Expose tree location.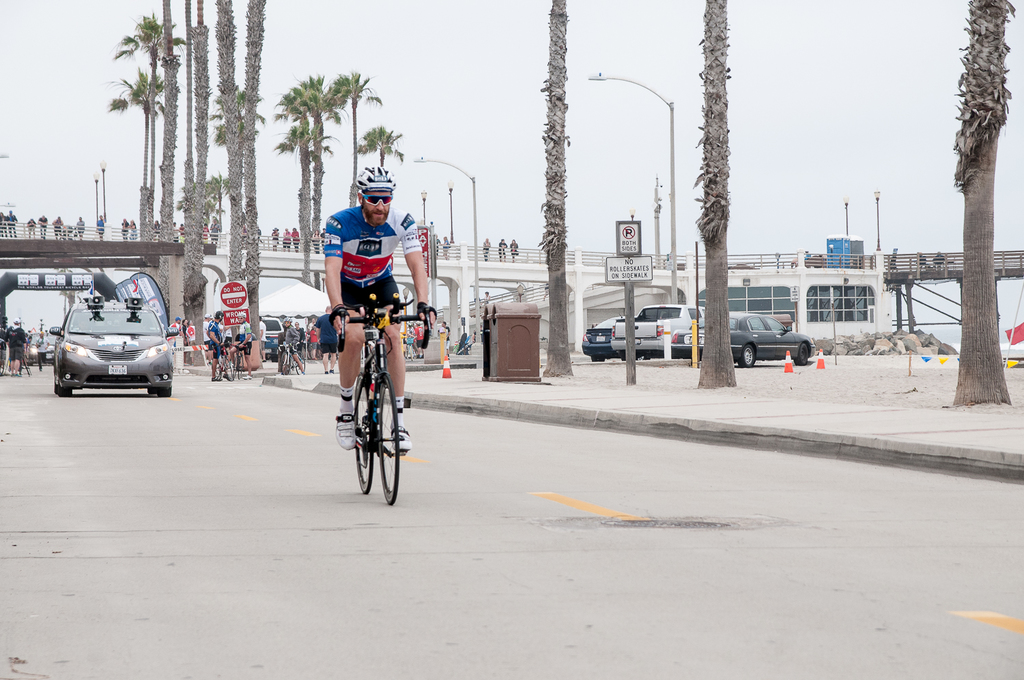
Exposed at (x1=267, y1=83, x2=318, y2=294).
